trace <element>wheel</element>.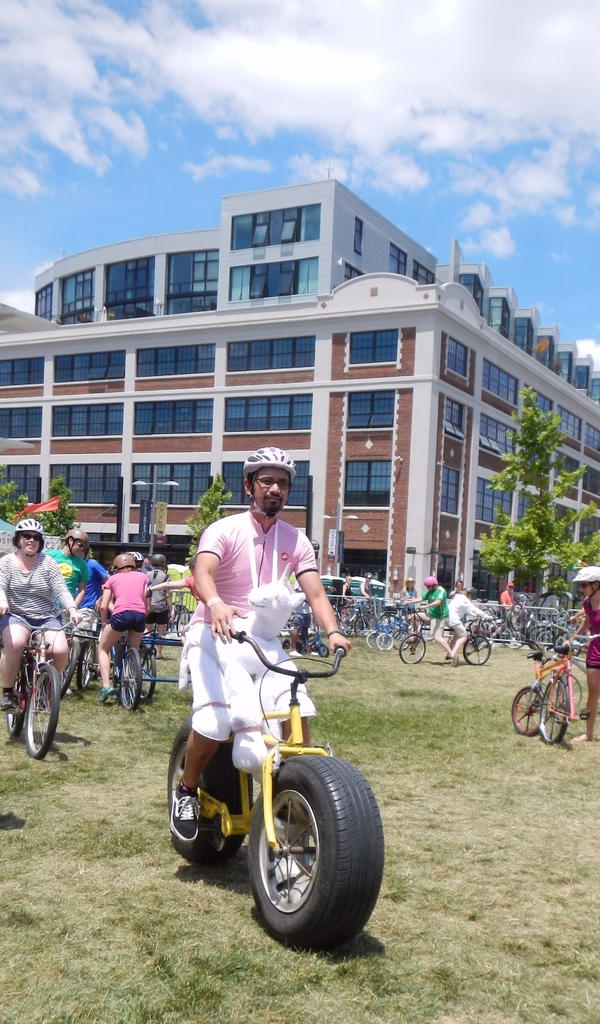
Traced to locate(280, 637, 288, 648).
